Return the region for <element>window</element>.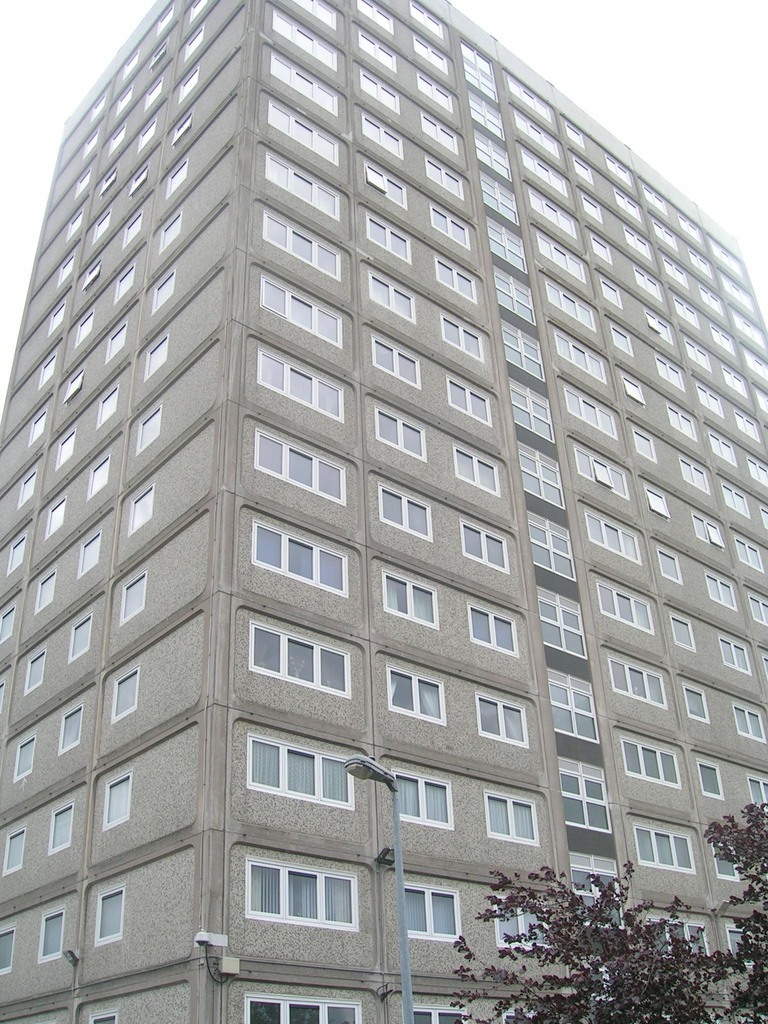
left=55, top=435, right=74, bottom=464.
